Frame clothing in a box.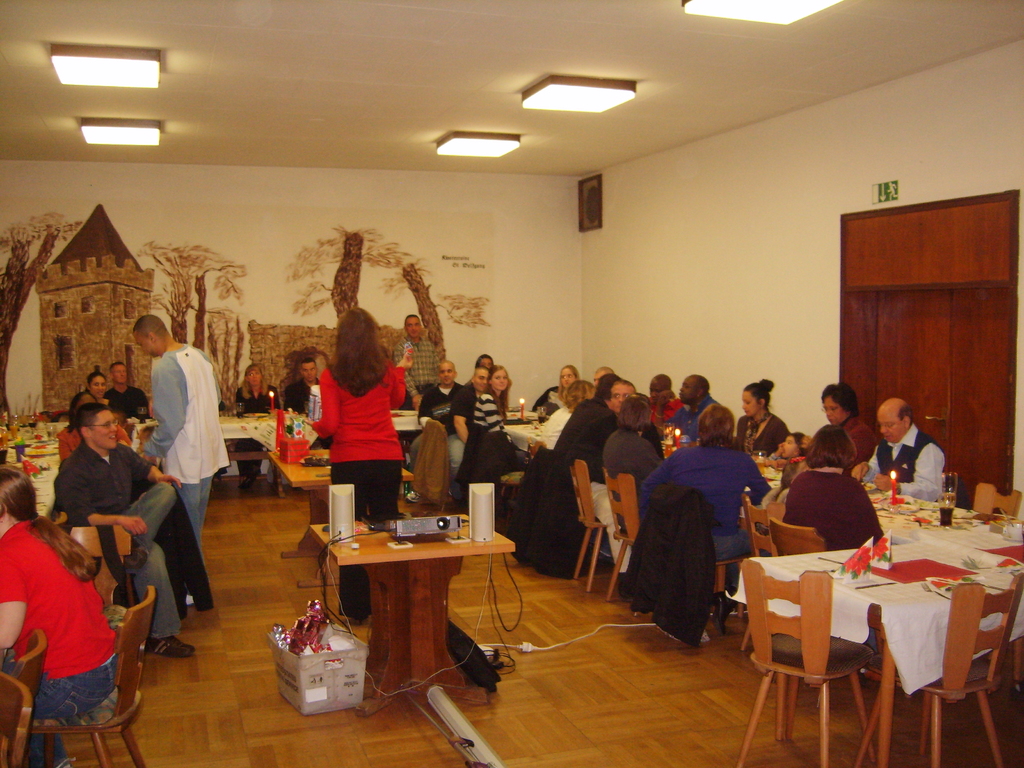
[820,394,842,424].
